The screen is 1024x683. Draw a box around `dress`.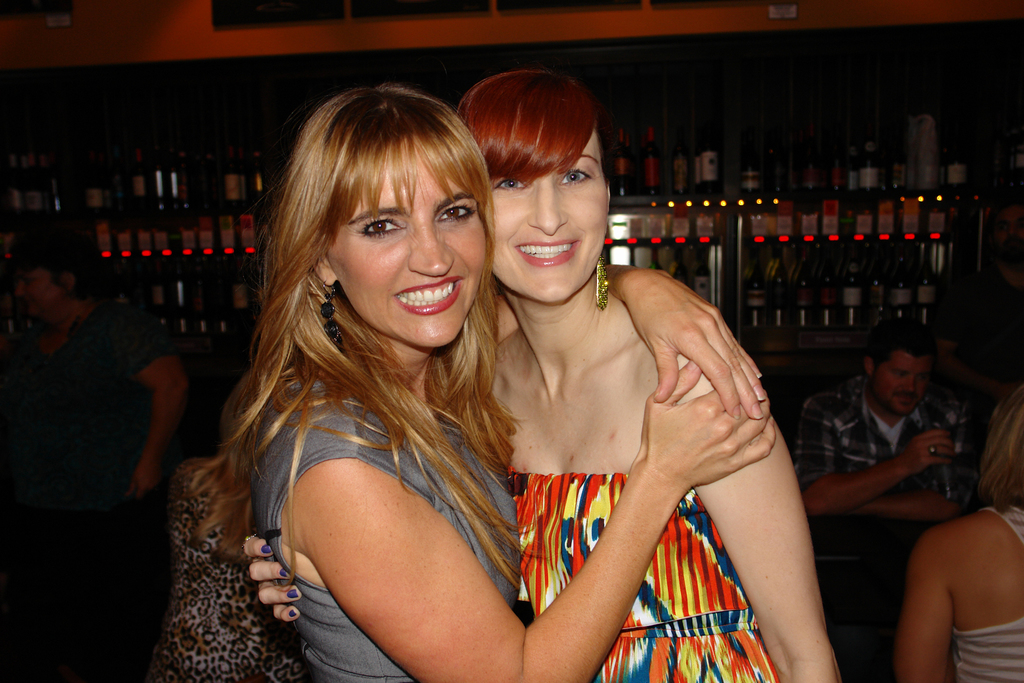
bbox=(497, 462, 780, 682).
